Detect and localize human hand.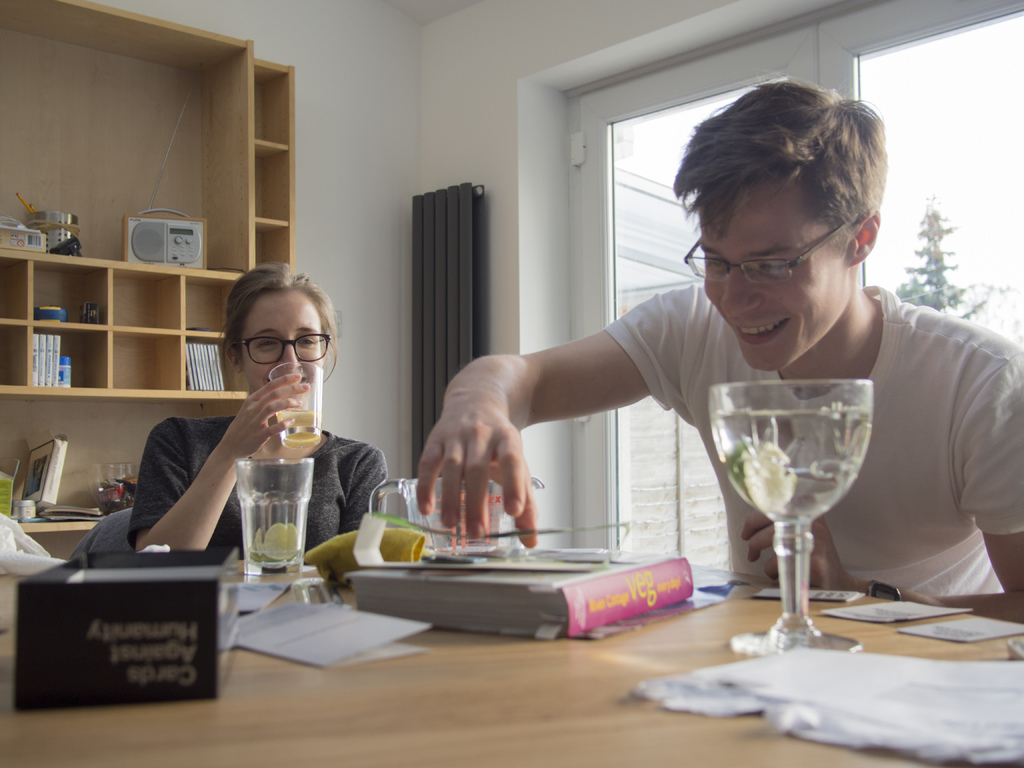
Localized at 223:371:312:460.
